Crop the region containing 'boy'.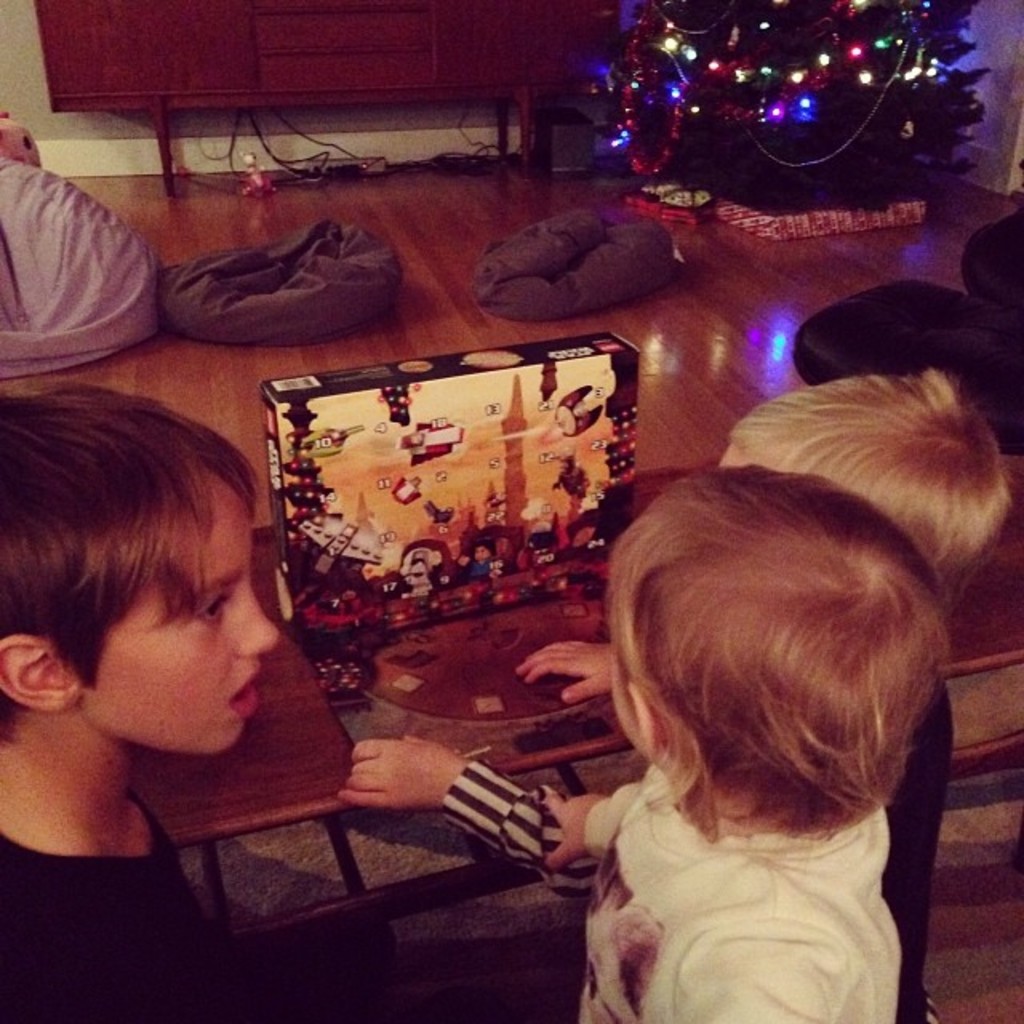
Crop region: [left=538, top=469, right=952, bottom=1022].
